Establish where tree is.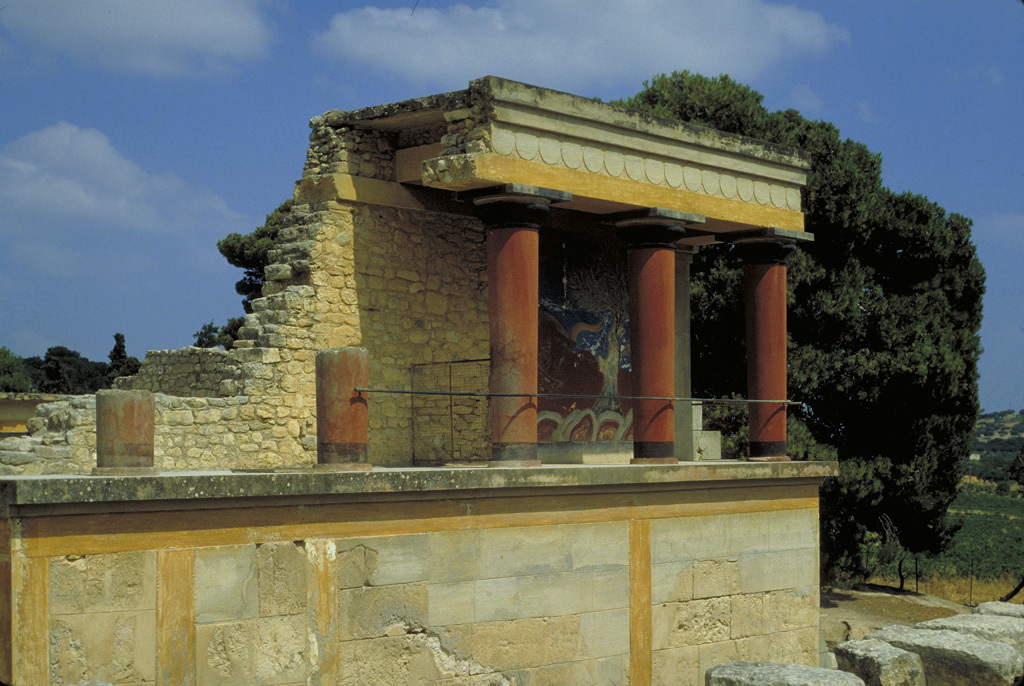
Established at (x1=200, y1=197, x2=293, y2=347).
